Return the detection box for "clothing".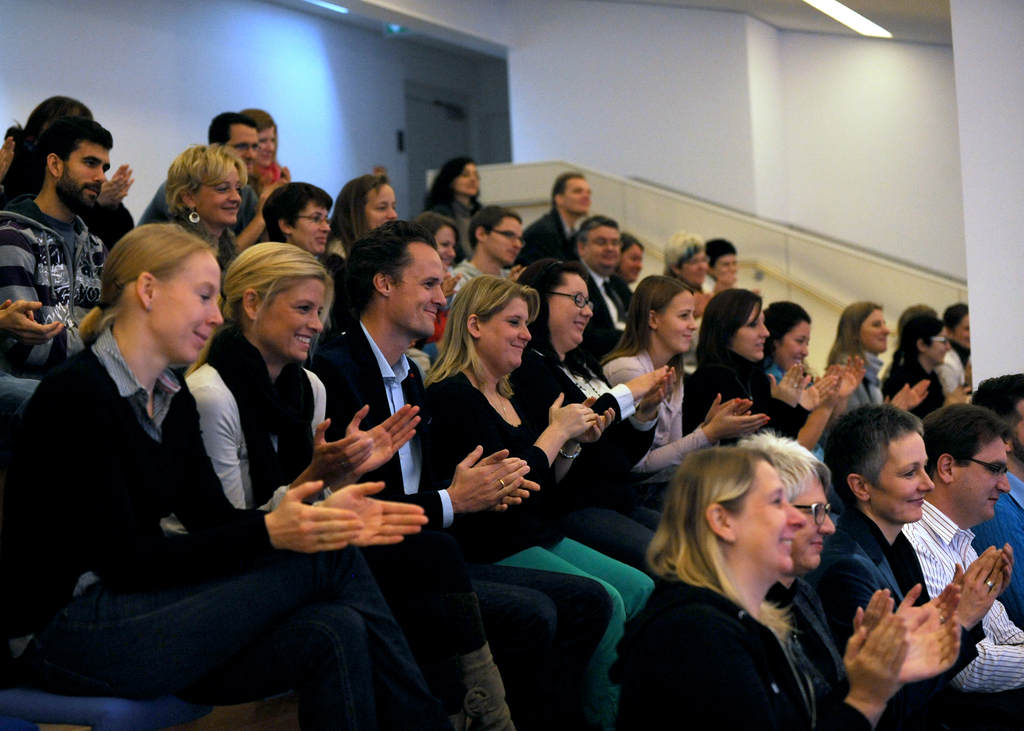
BBox(173, 324, 520, 730).
